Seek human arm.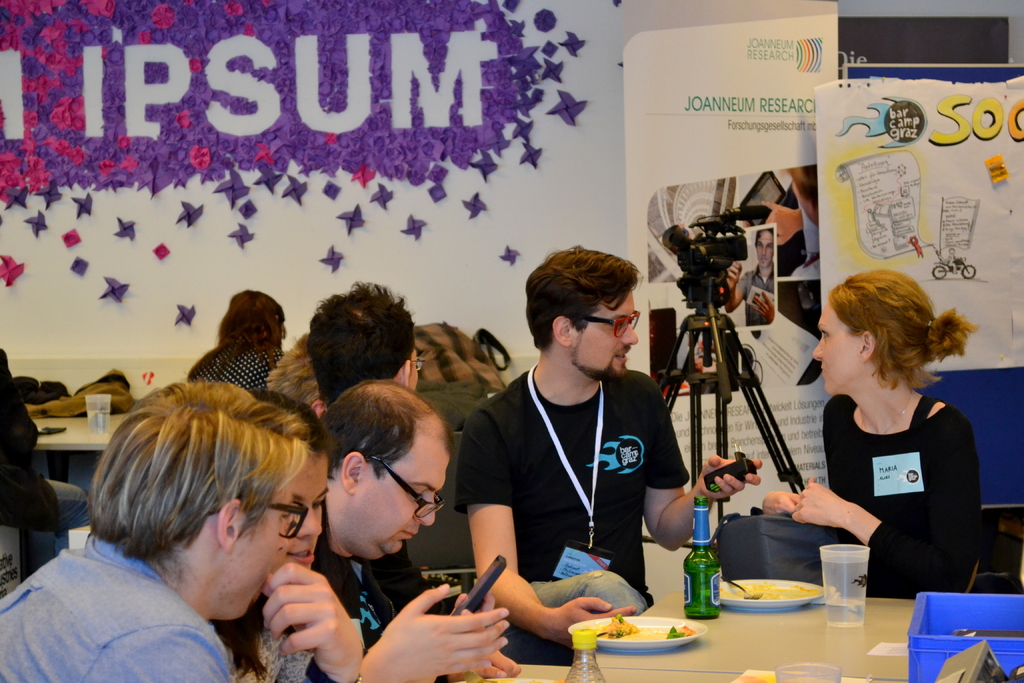
l=757, t=488, r=808, b=516.
